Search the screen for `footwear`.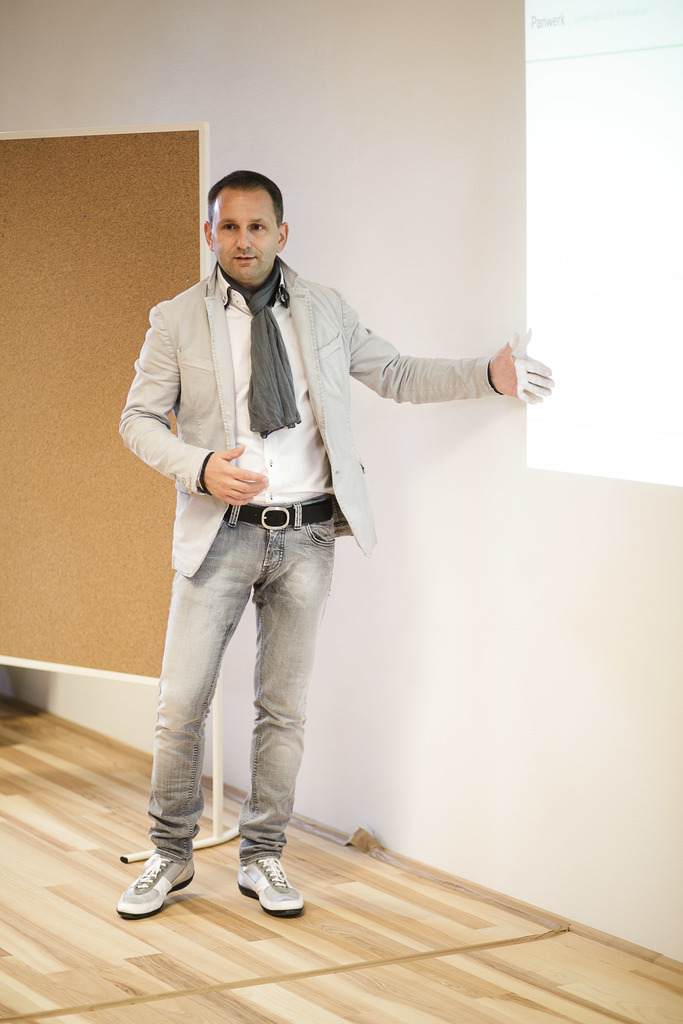
Found at x1=113 y1=854 x2=195 y2=919.
